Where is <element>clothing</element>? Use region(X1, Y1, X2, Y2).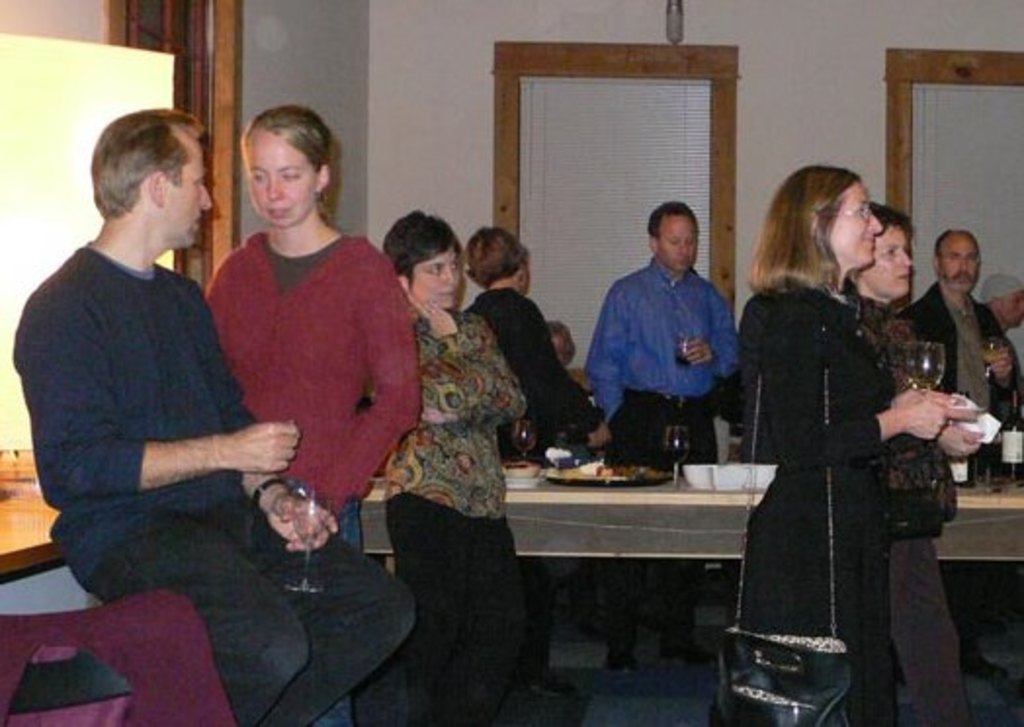
region(901, 276, 1020, 459).
